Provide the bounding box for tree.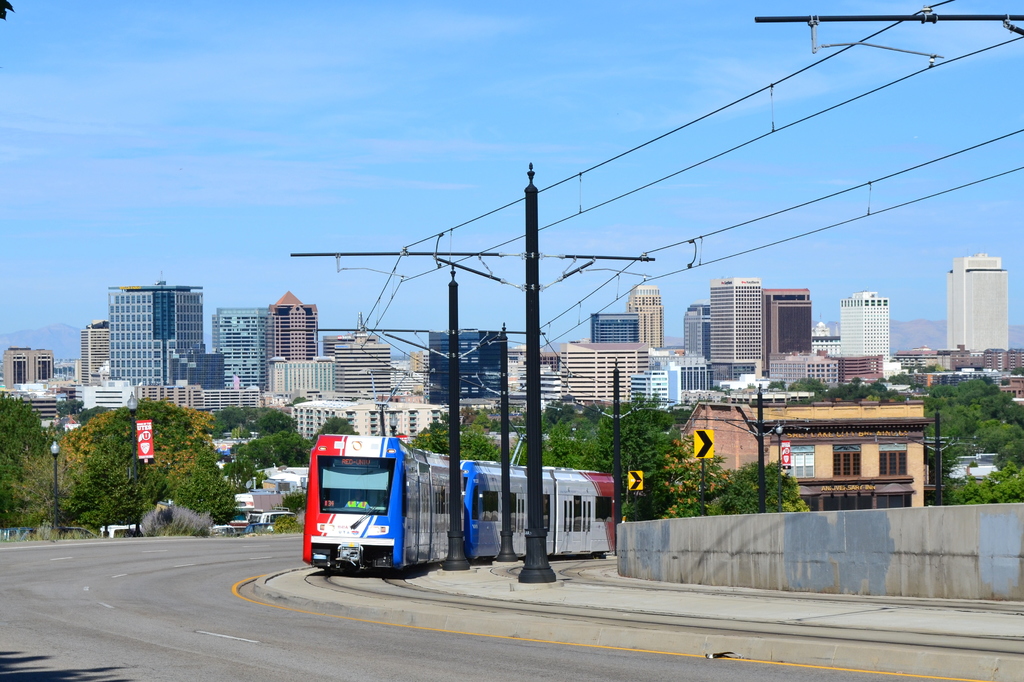
crop(39, 421, 89, 521).
